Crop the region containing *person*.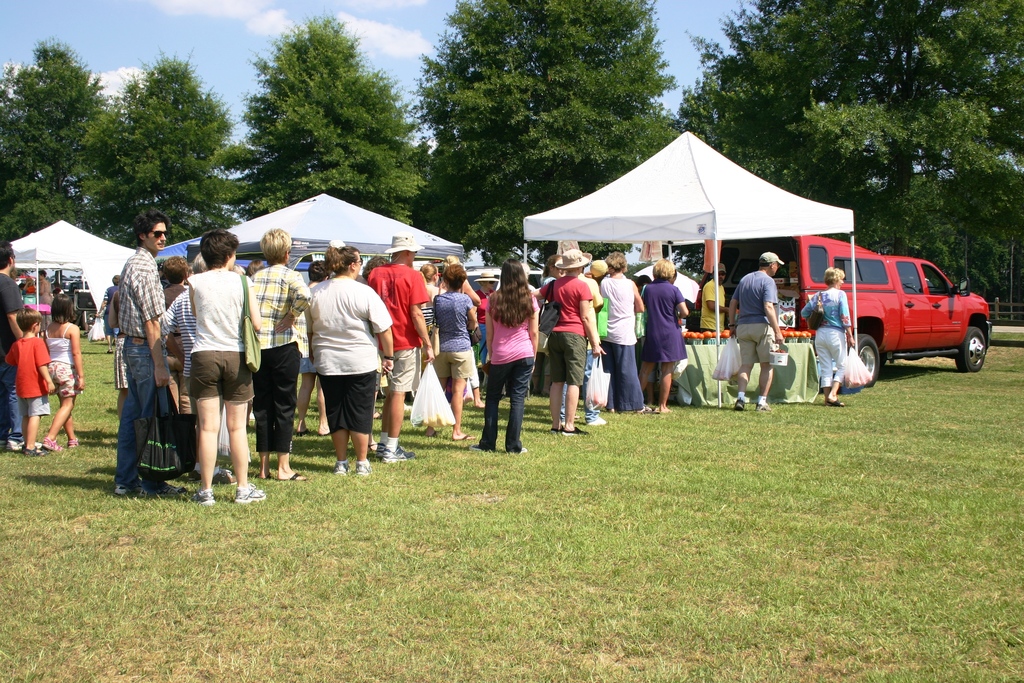
Crop region: select_region(166, 223, 255, 523).
